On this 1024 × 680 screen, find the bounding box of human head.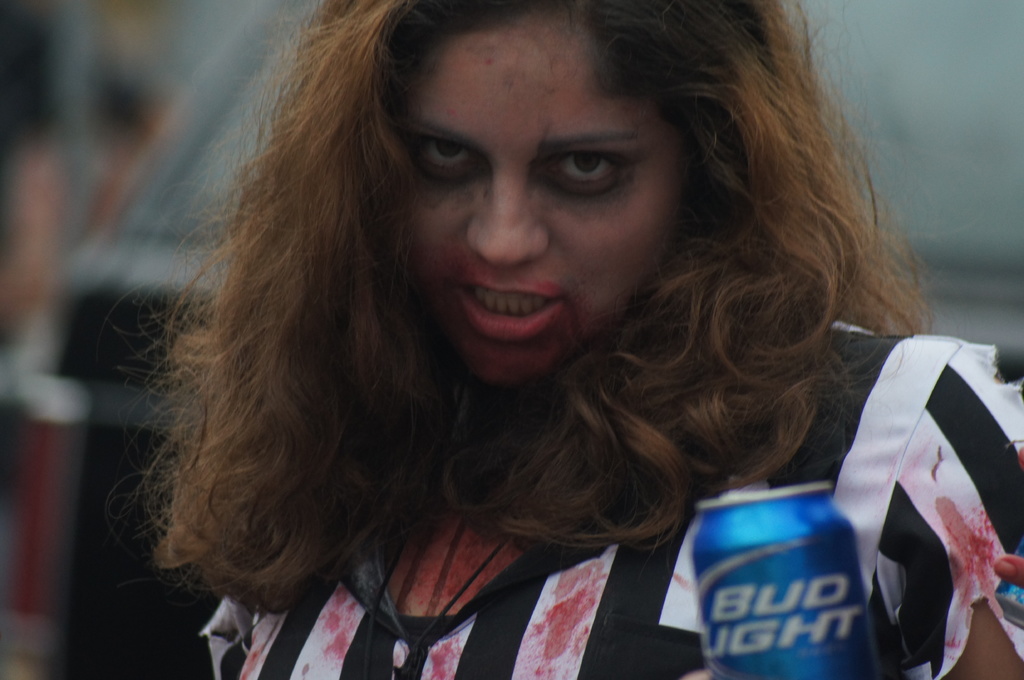
Bounding box: x1=333, y1=4, x2=743, y2=361.
